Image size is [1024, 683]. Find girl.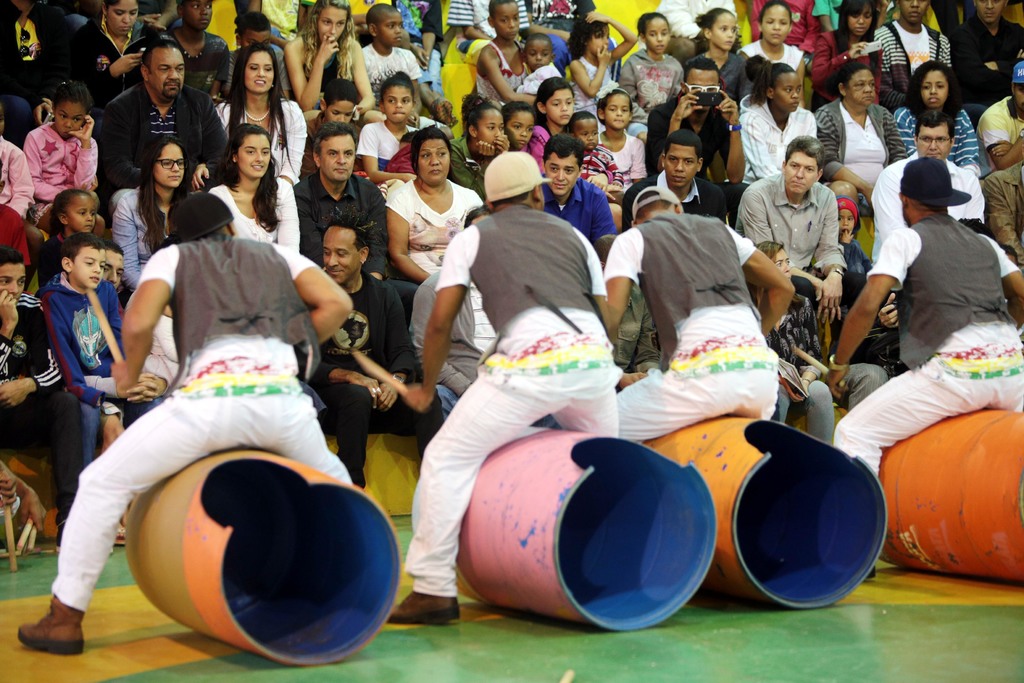
pyautogui.locateOnScreen(210, 125, 300, 256).
